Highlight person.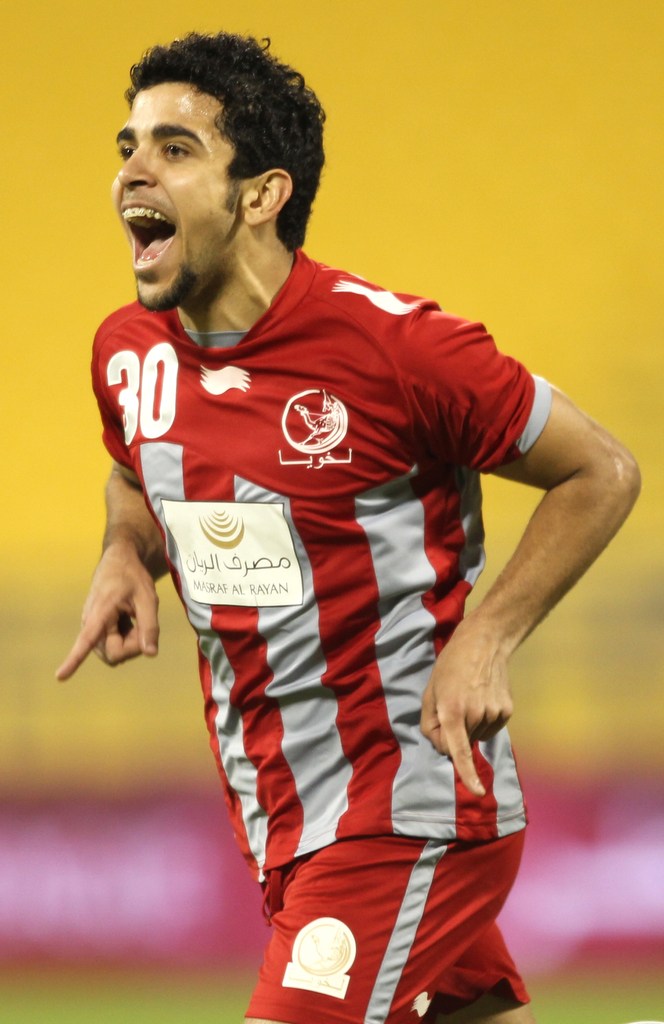
Highlighted region: [left=61, top=62, right=591, bottom=1023].
